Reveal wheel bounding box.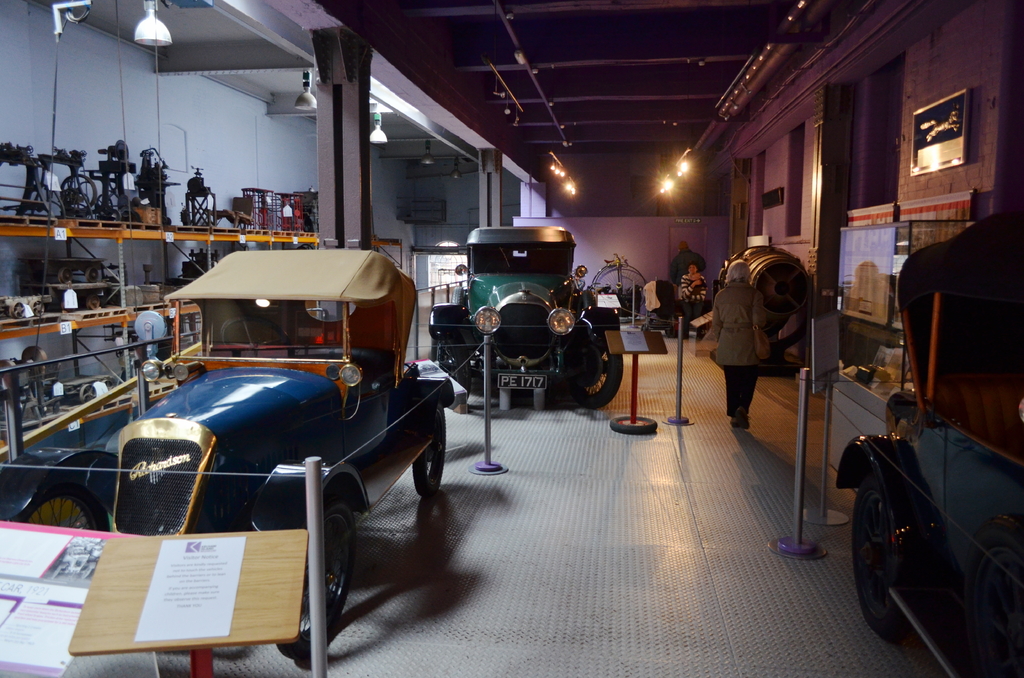
Revealed: 589:257:646:314.
